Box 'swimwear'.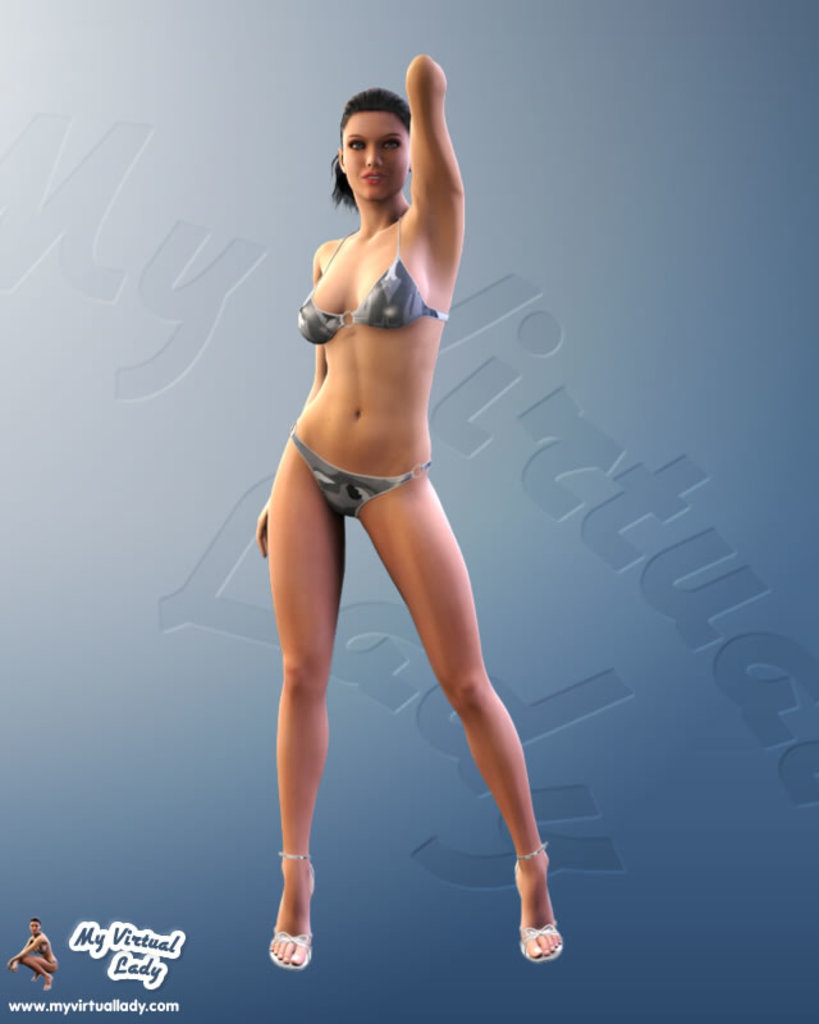
289/202/466/333.
